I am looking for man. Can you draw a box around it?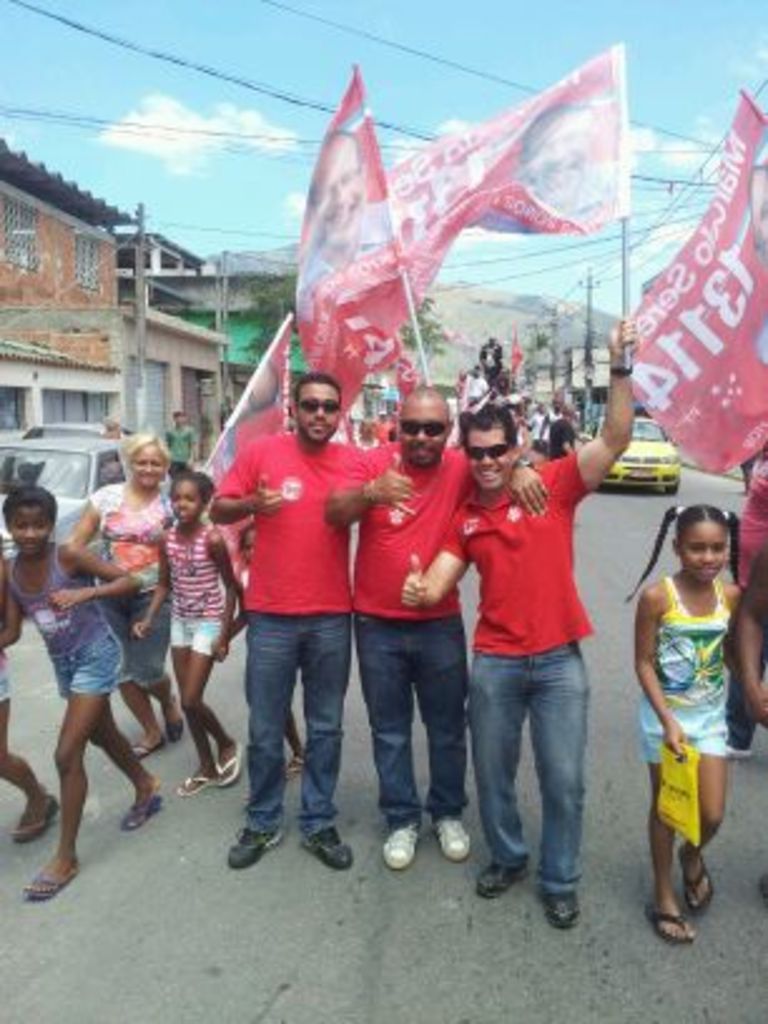
Sure, the bounding box is {"x1": 402, "y1": 314, "x2": 640, "y2": 931}.
